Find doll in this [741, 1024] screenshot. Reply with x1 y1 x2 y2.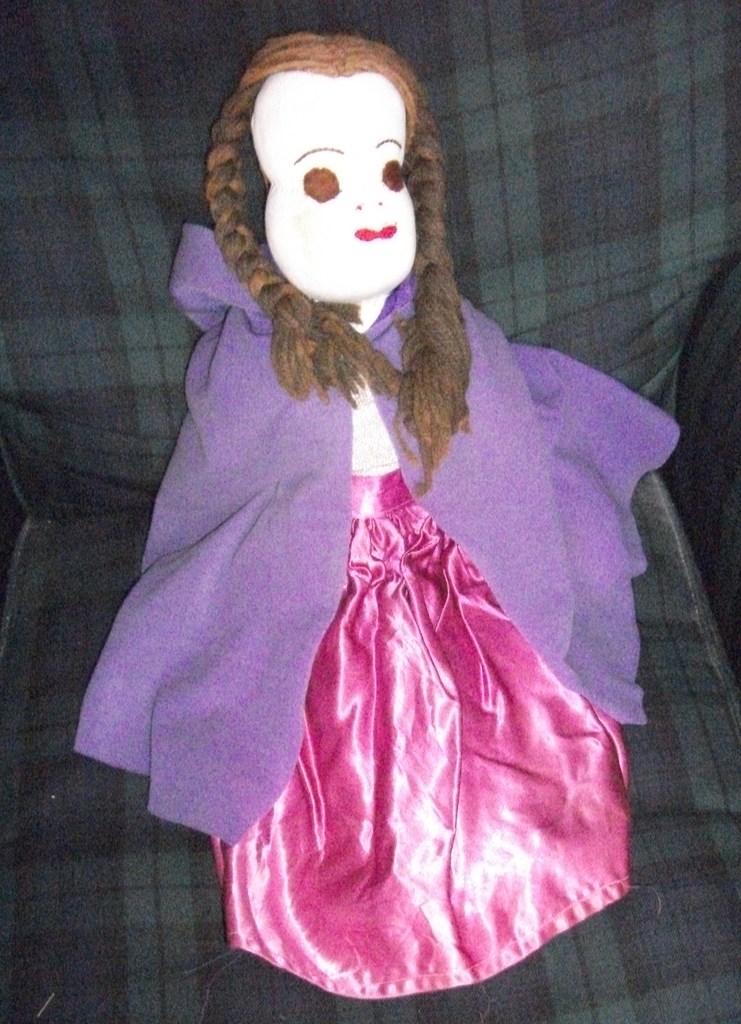
76 26 683 1004.
